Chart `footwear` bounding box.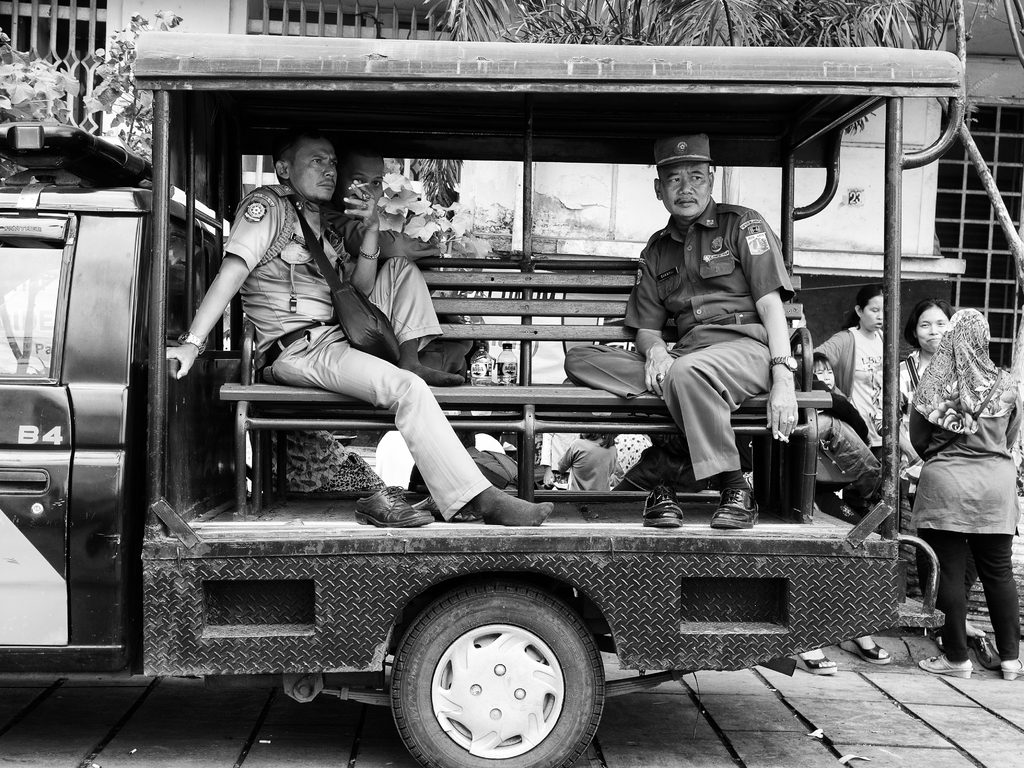
Charted: x1=847, y1=631, x2=888, y2=663.
